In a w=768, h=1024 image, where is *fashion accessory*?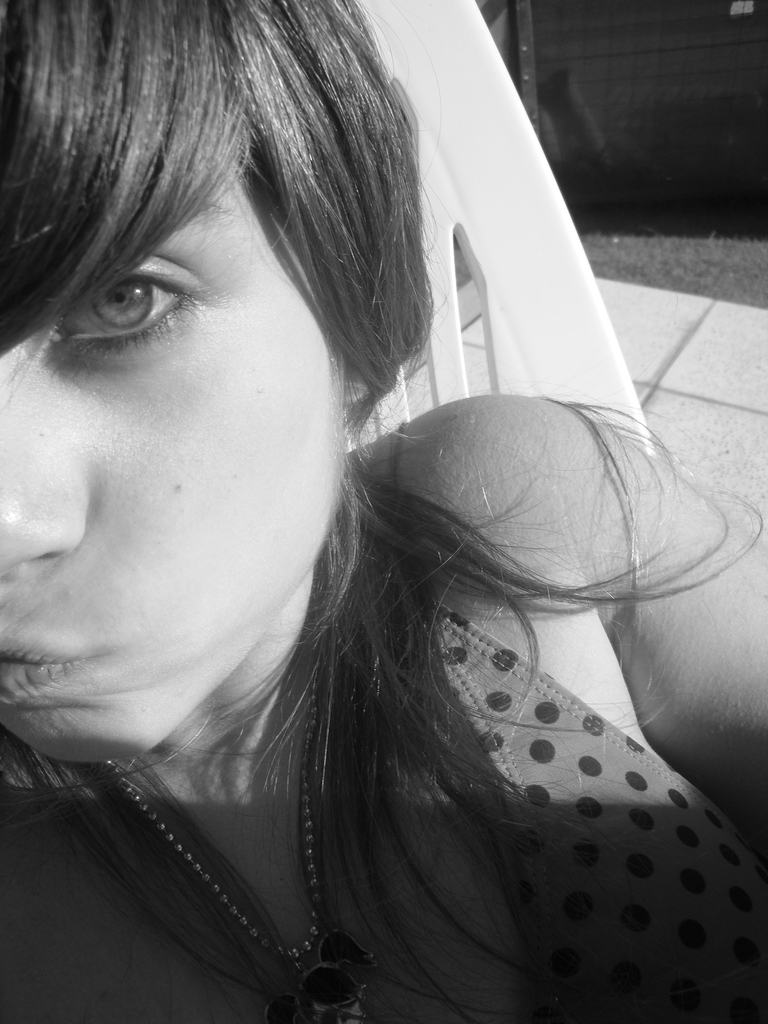
<region>100, 641, 385, 1023</region>.
